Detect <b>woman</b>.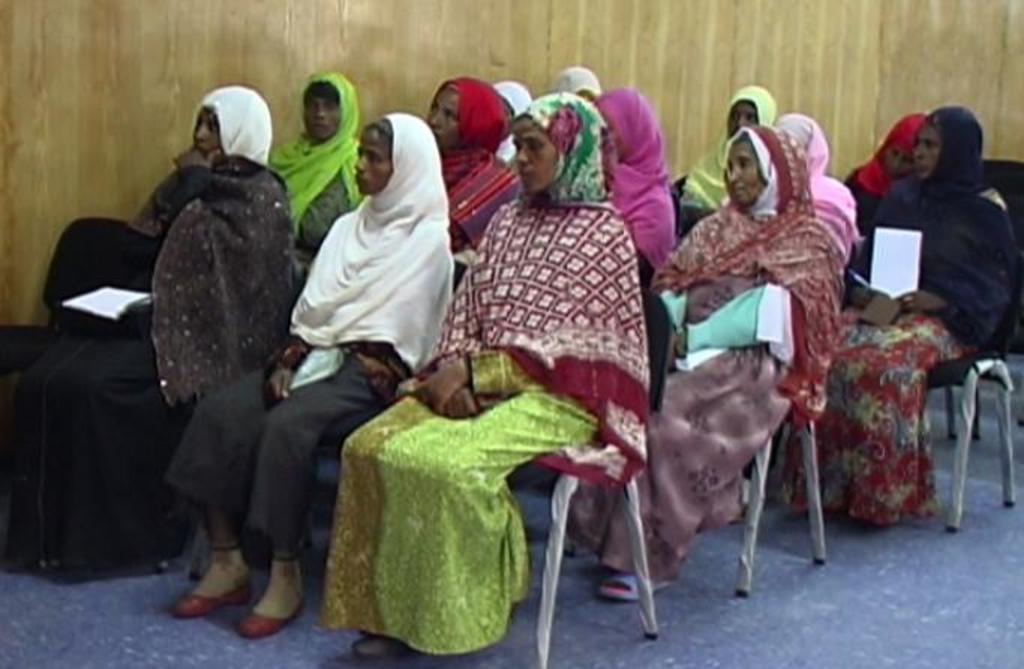
Detected at [x1=825, y1=100, x2=1017, y2=535].
